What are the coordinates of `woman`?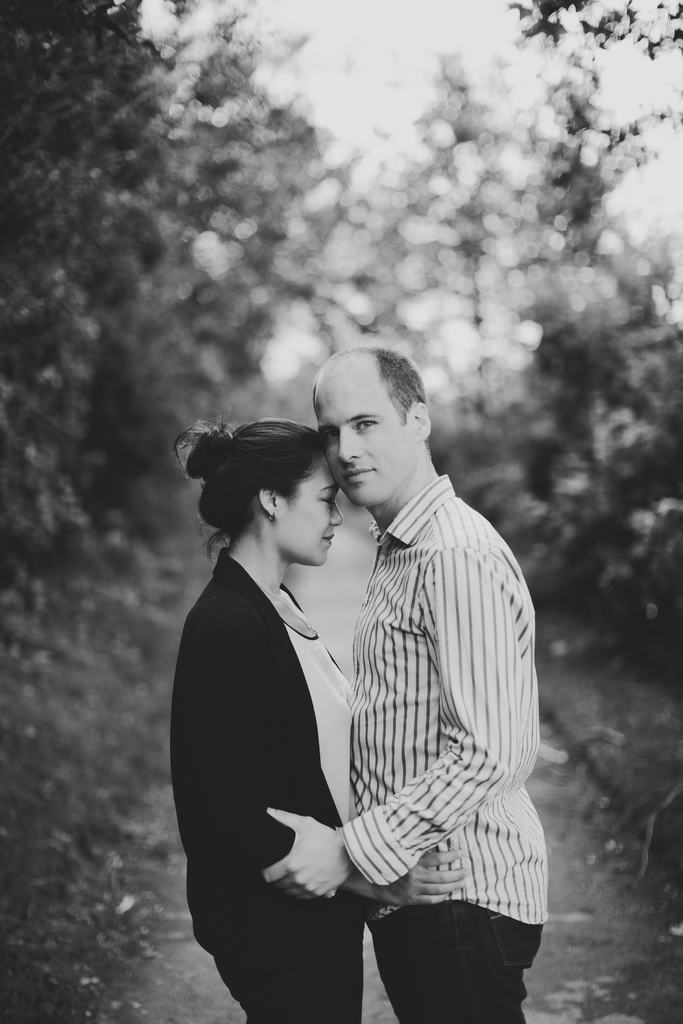
Rect(173, 367, 397, 1014).
